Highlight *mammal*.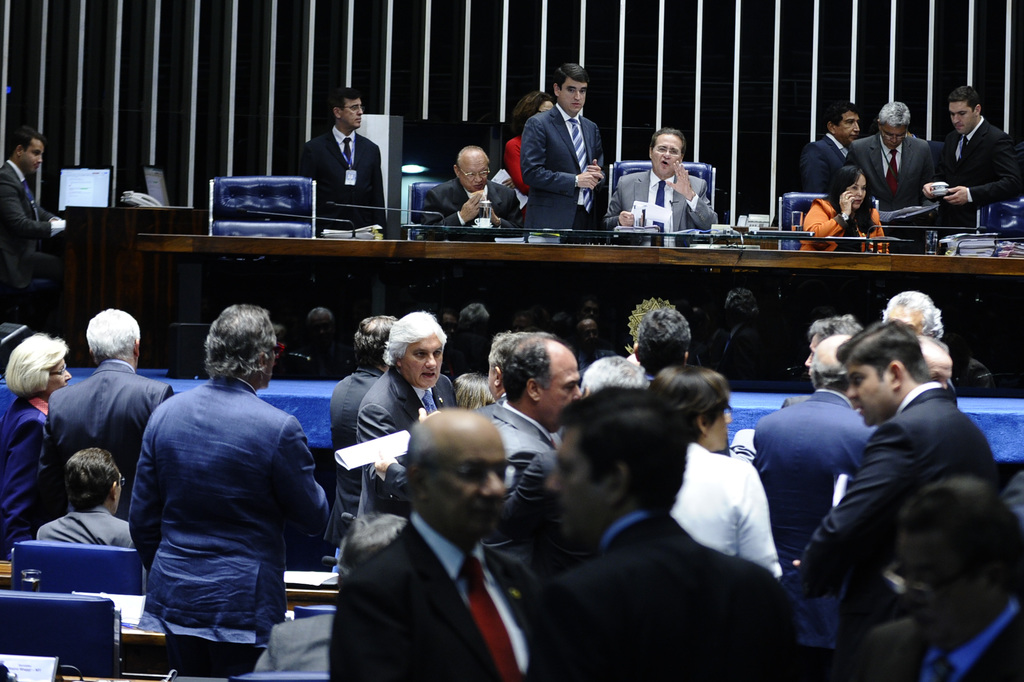
Highlighted region: bbox(475, 327, 578, 489).
